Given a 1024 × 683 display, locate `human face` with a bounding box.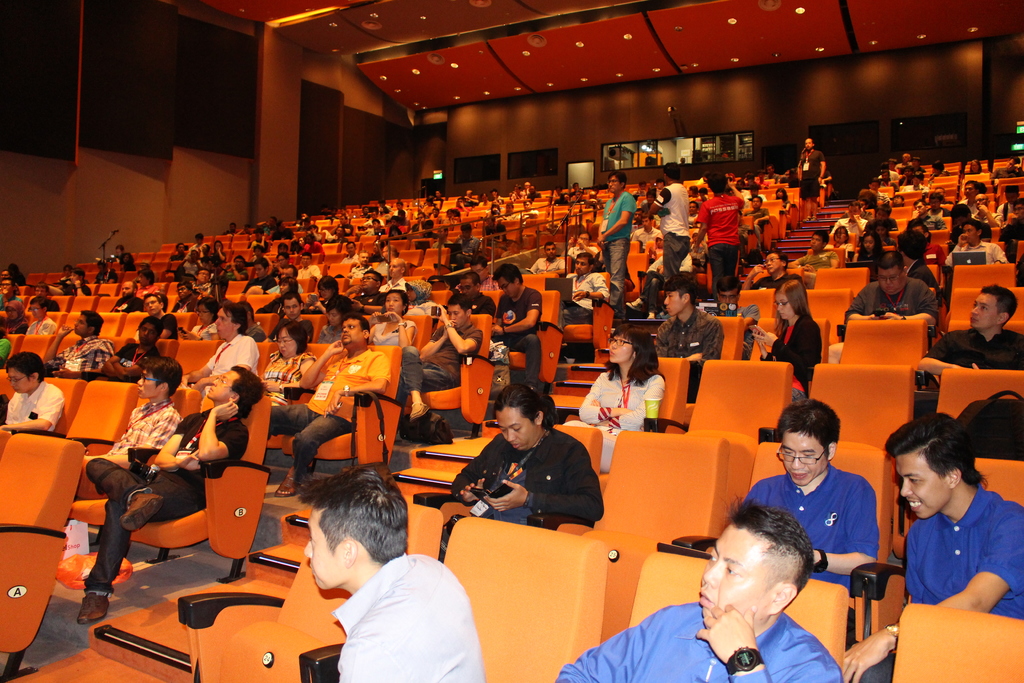
Located: 785, 425, 826, 488.
